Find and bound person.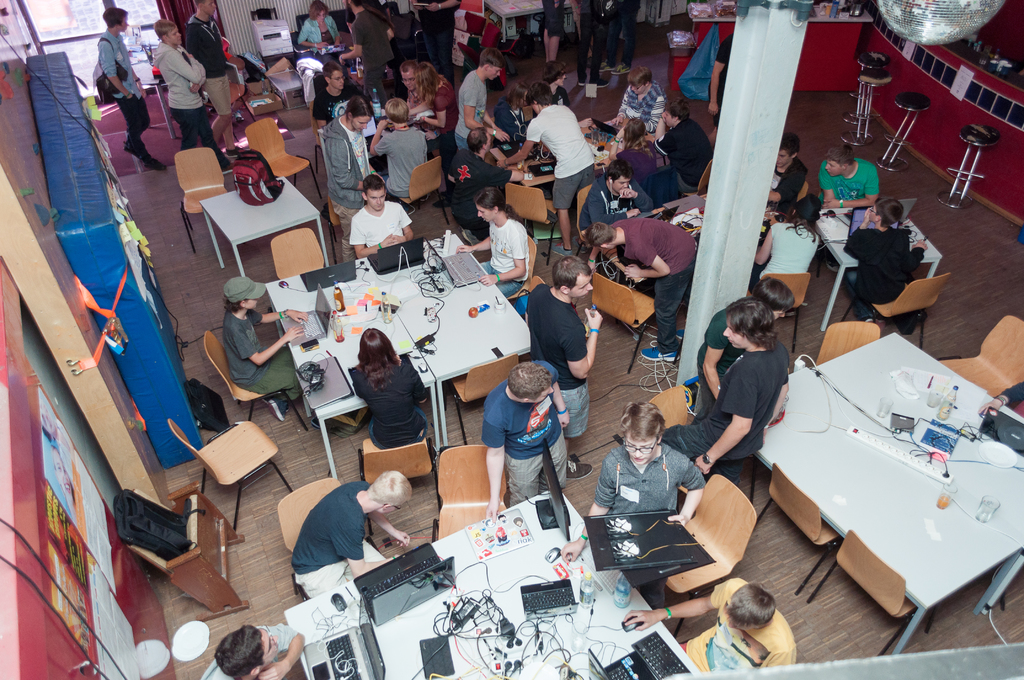
Bound: pyautogui.locateOnScreen(440, 125, 540, 243).
